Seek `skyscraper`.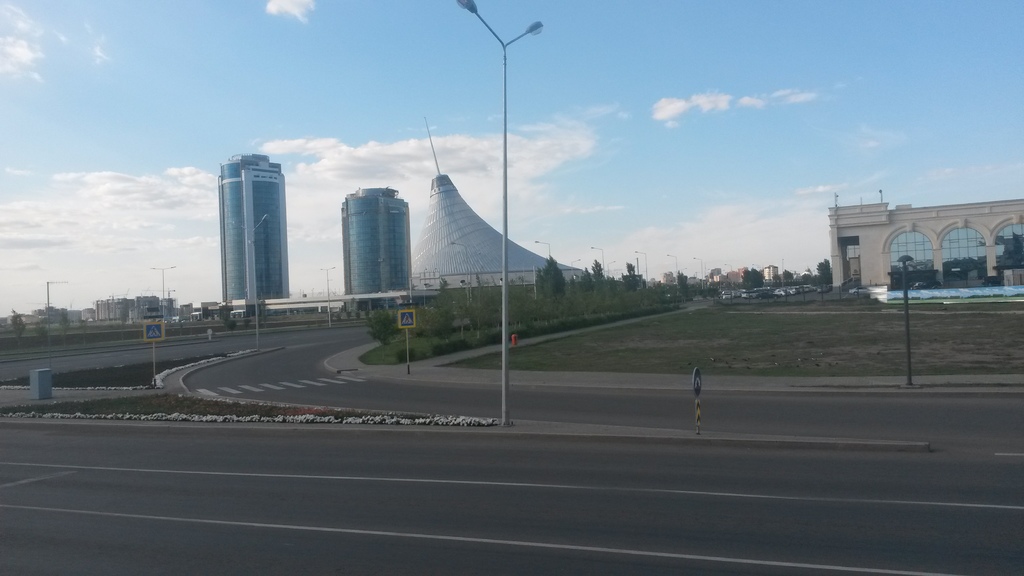
locate(198, 138, 300, 323).
